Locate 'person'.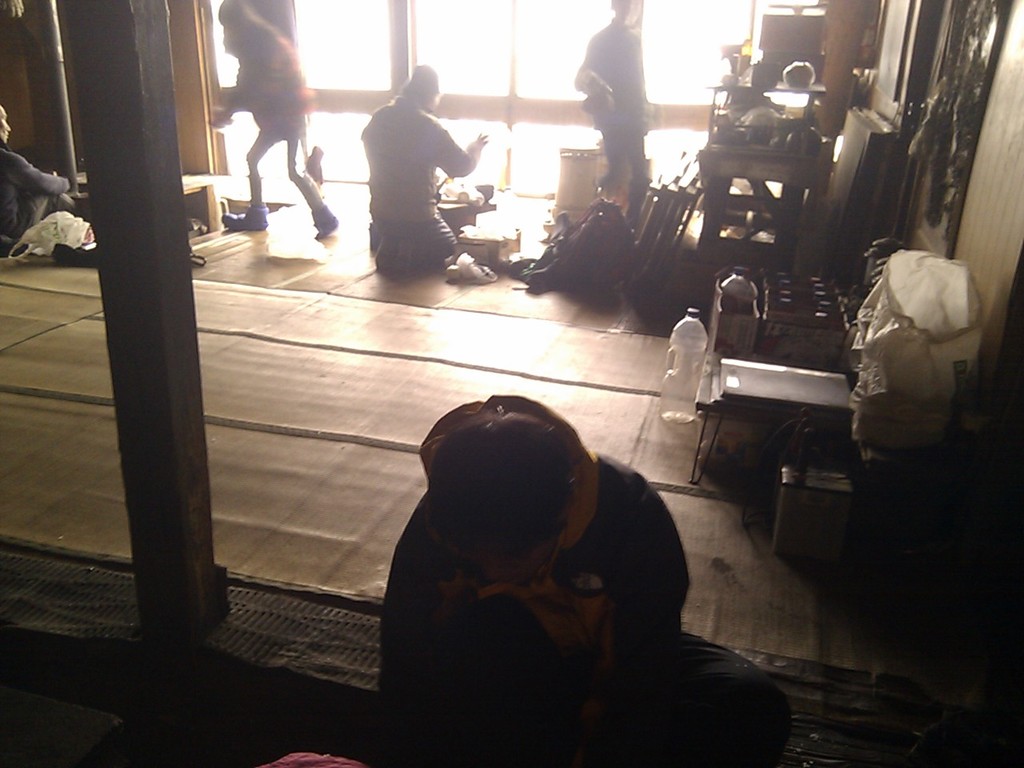
Bounding box: left=570, top=0, right=649, bottom=228.
